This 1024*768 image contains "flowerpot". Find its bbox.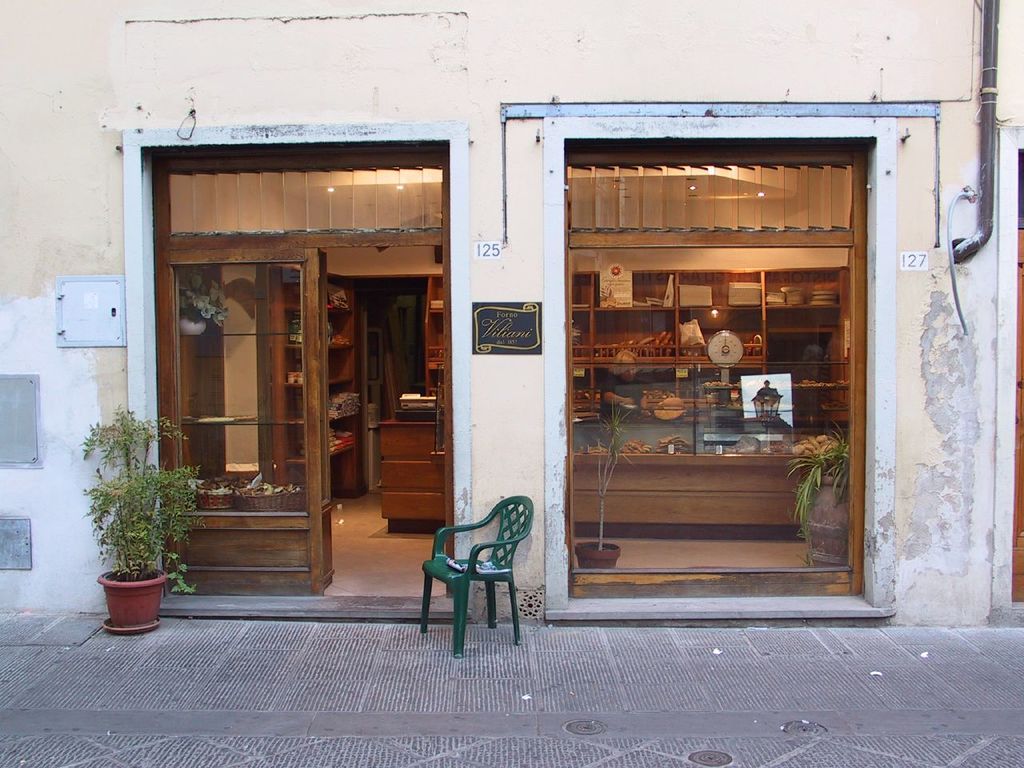
<box>574,542,621,567</box>.
